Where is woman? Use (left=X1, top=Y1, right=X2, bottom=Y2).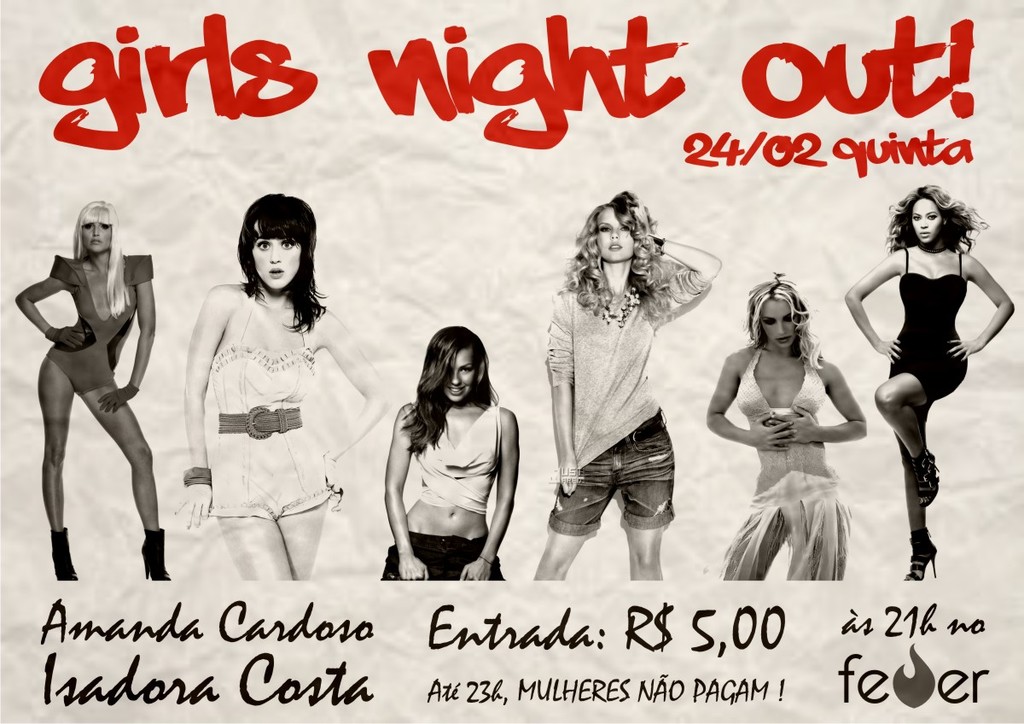
(left=171, top=191, right=390, bottom=585).
